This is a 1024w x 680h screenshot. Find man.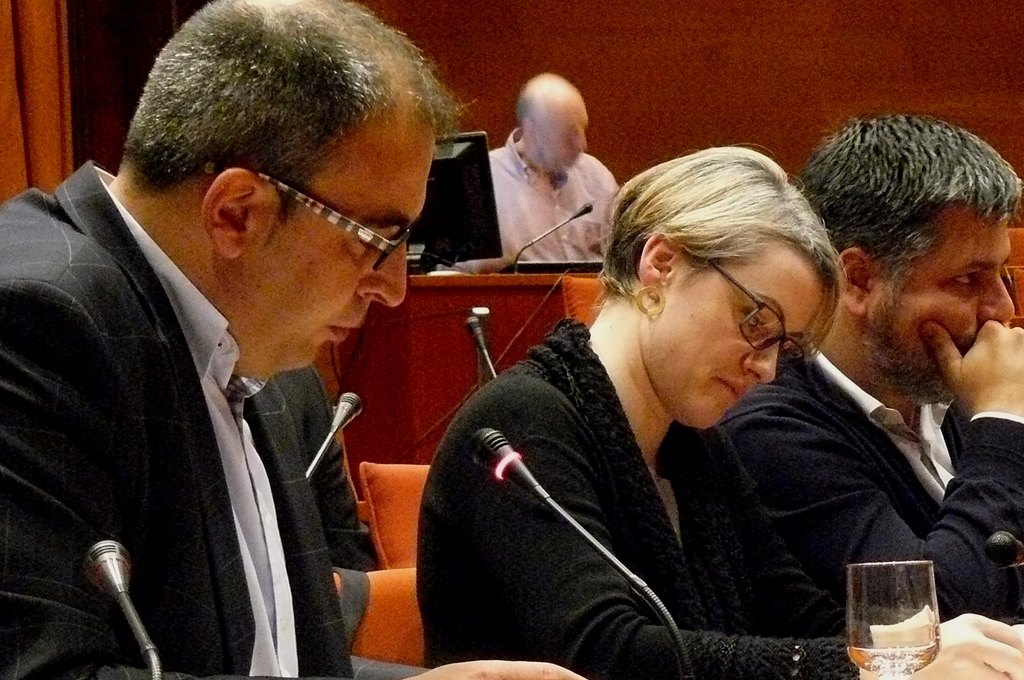
Bounding box: left=488, top=73, right=620, bottom=261.
